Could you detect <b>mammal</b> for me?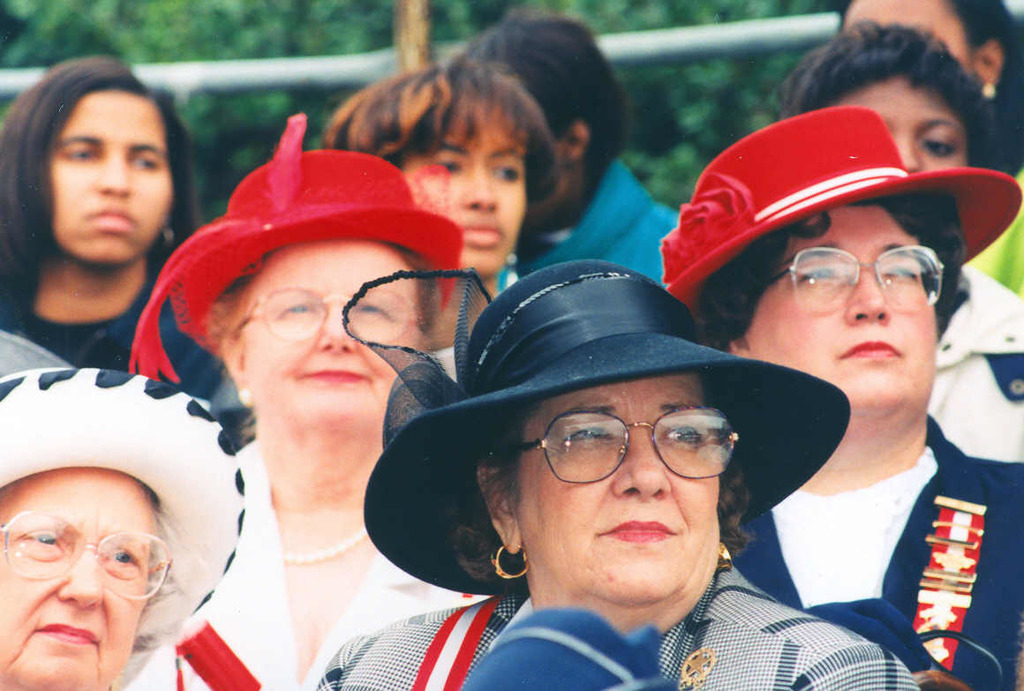
Detection result: [x1=0, y1=48, x2=225, y2=383].
